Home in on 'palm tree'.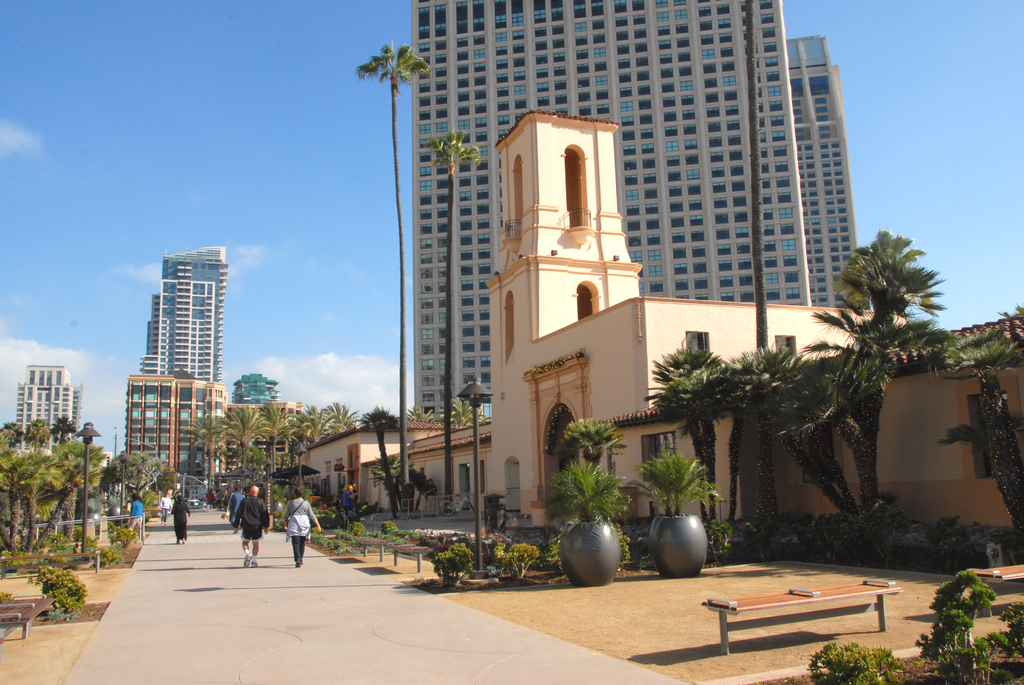
Homed in at x1=12, y1=442, x2=54, y2=507.
